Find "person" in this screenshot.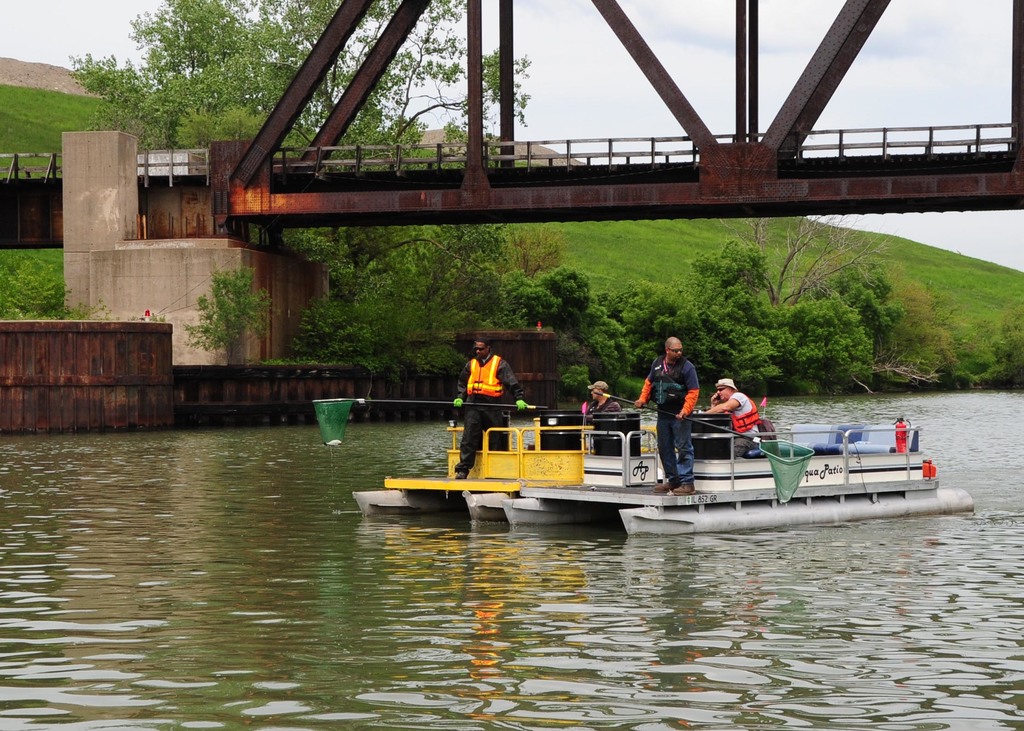
The bounding box for "person" is [left=578, top=376, right=637, bottom=422].
